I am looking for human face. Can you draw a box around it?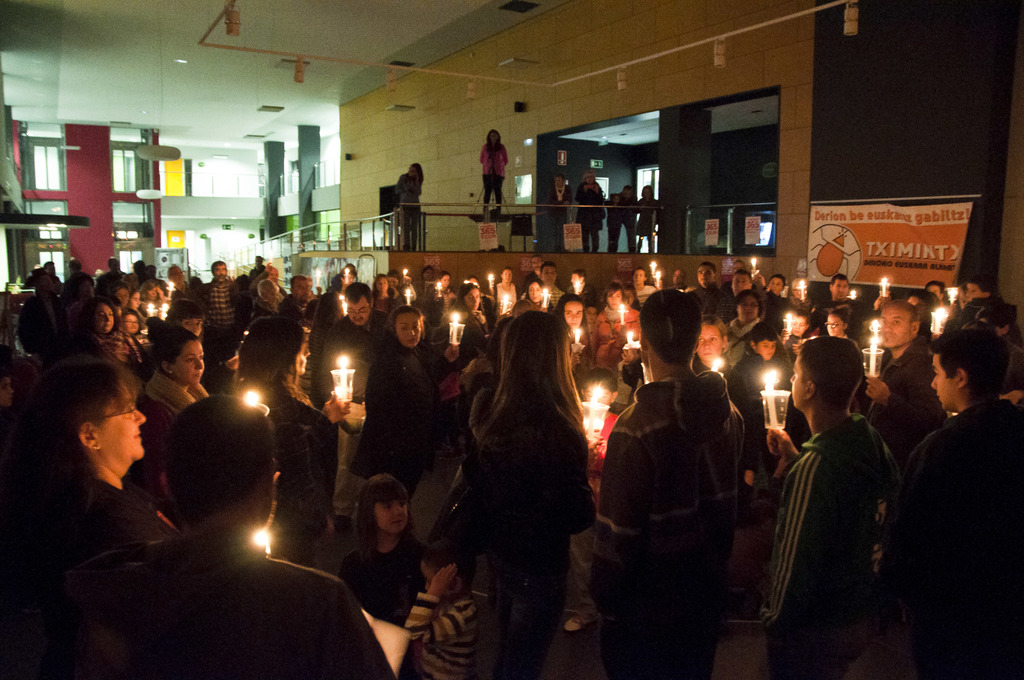
Sure, the bounding box is {"left": 769, "top": 279, "right": 783, "bottom": 293}.
